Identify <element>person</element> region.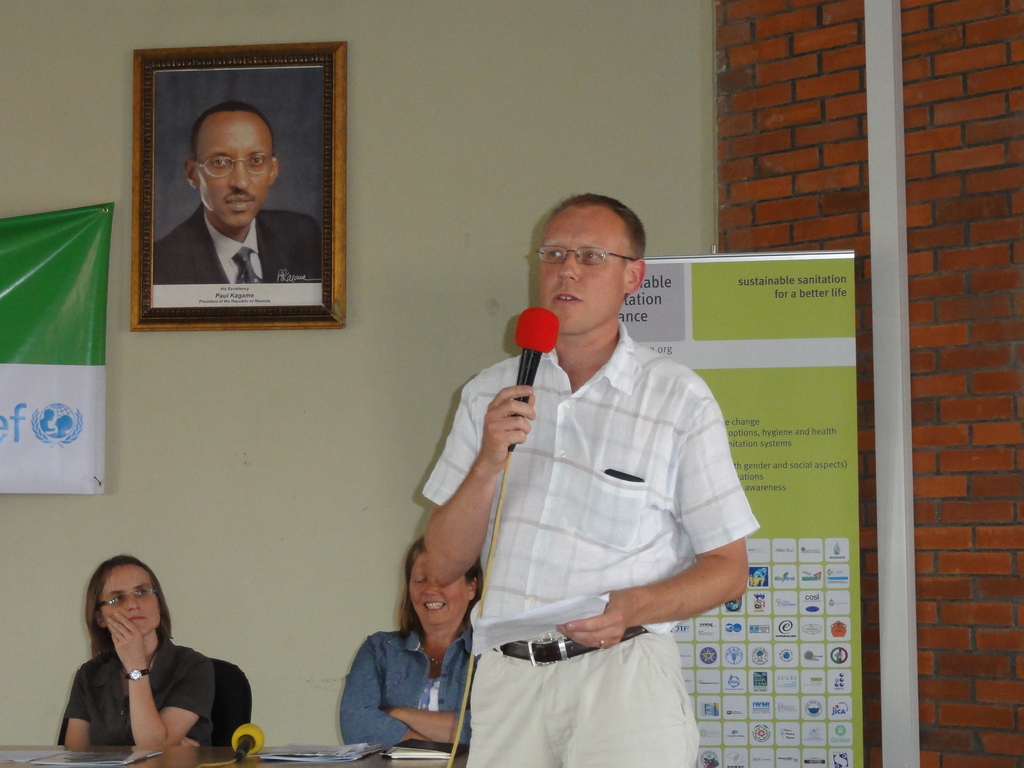
Region: 56/556/218/750.
